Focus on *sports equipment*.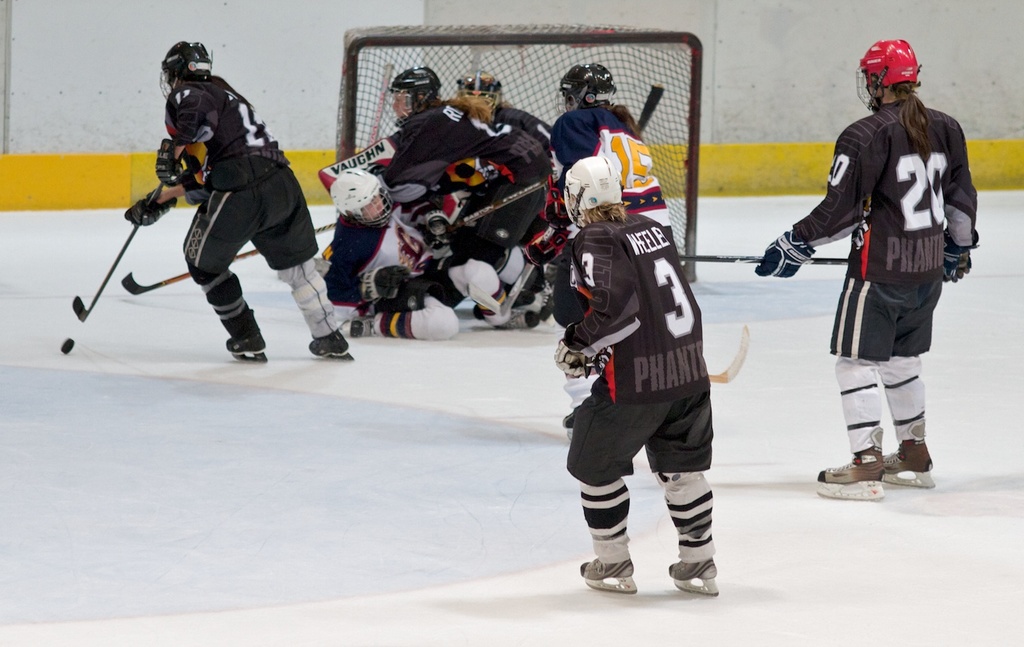
Focused at crop(153, 138, 199, 182).
